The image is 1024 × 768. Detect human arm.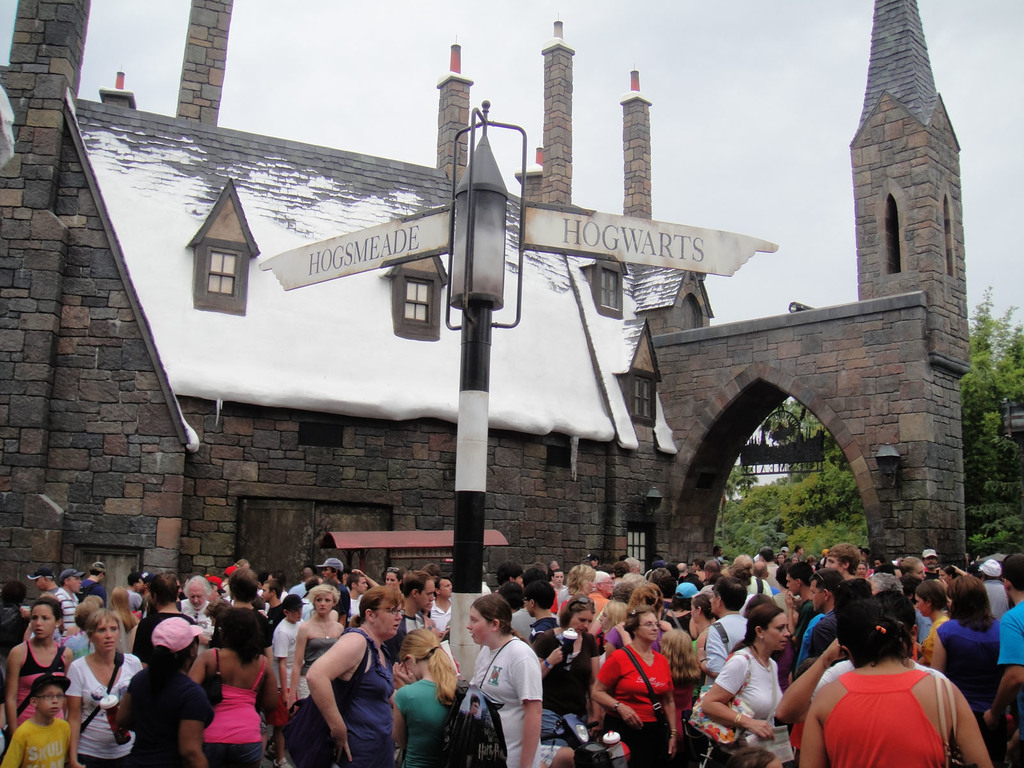
Detection: [545,648,562,680].
